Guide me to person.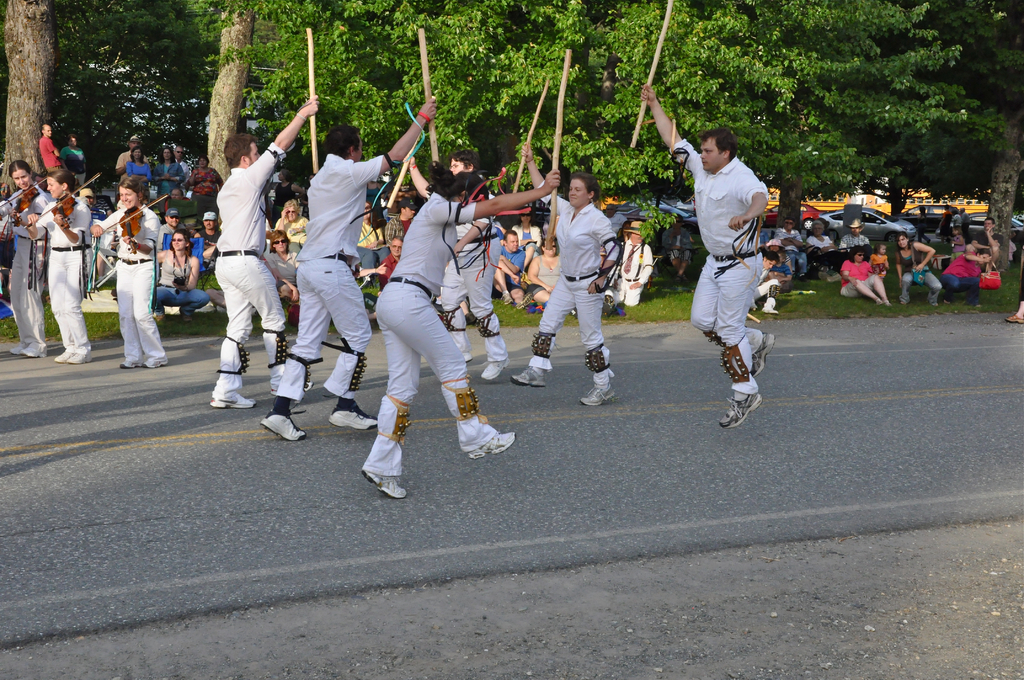
Guidance: Rect(155, 231, 209, 320).
